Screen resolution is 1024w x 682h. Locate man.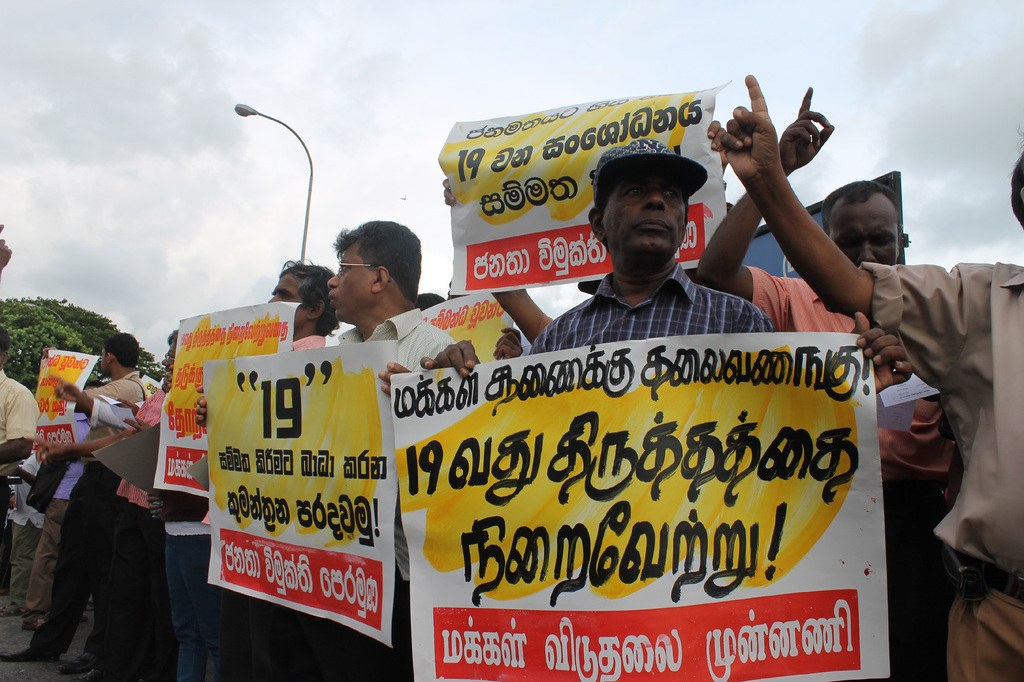
l=420, t=131, r=913, b=393.
